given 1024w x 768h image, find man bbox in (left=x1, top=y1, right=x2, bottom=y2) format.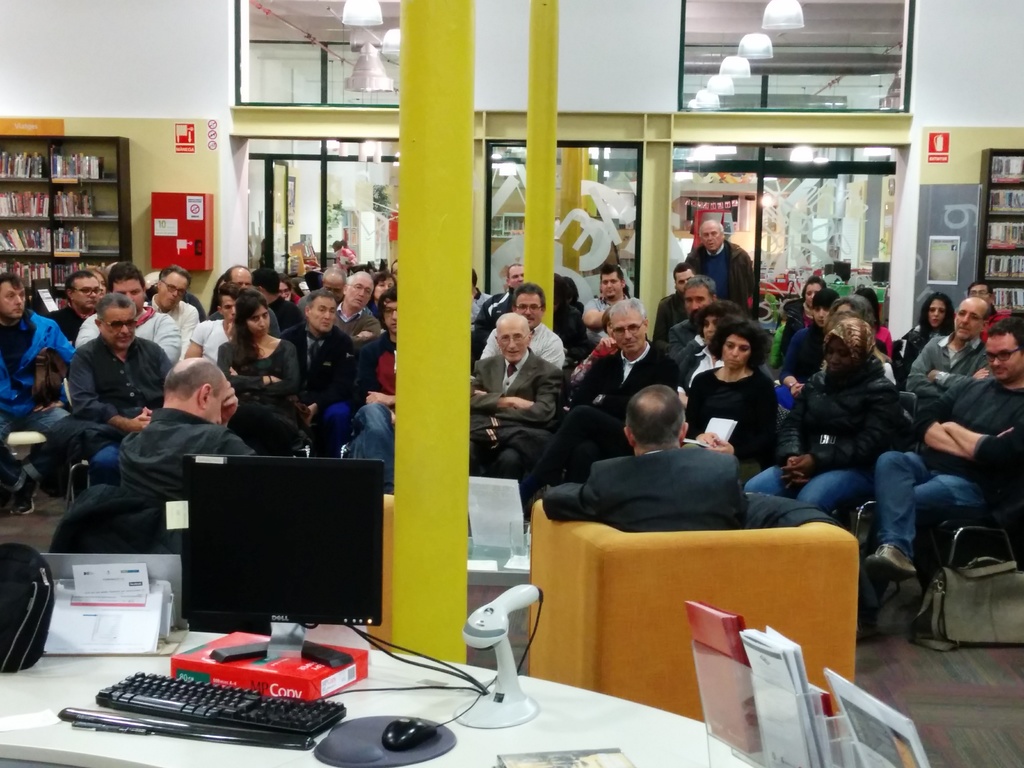
(left=188, top=284, right=236, bottom=358).
